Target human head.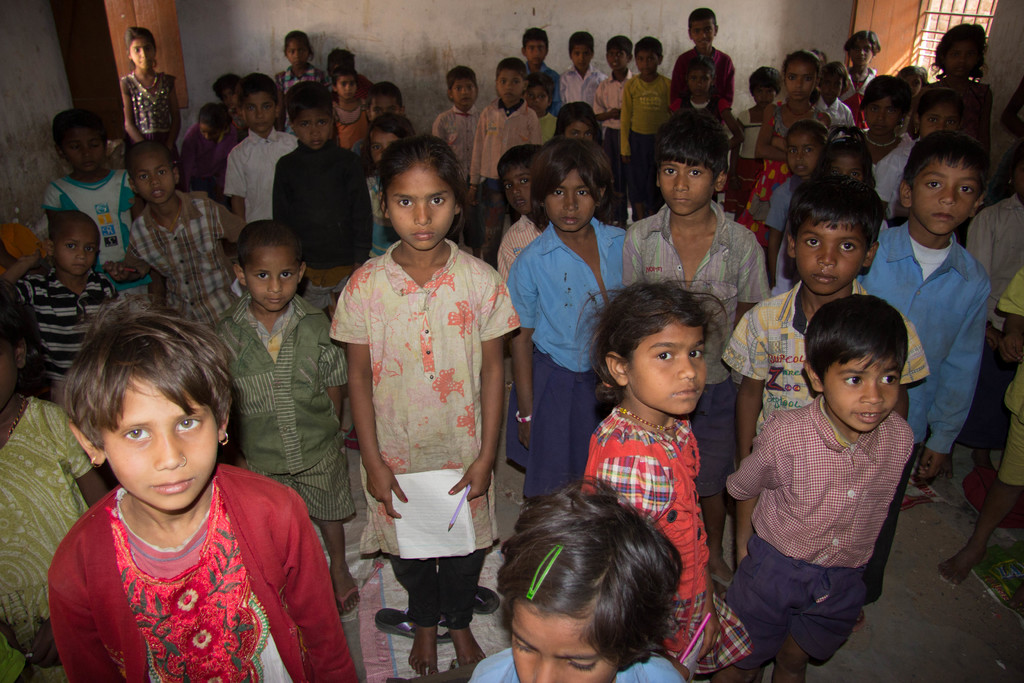
Target region: Rect(497, 146, 543, 217).
